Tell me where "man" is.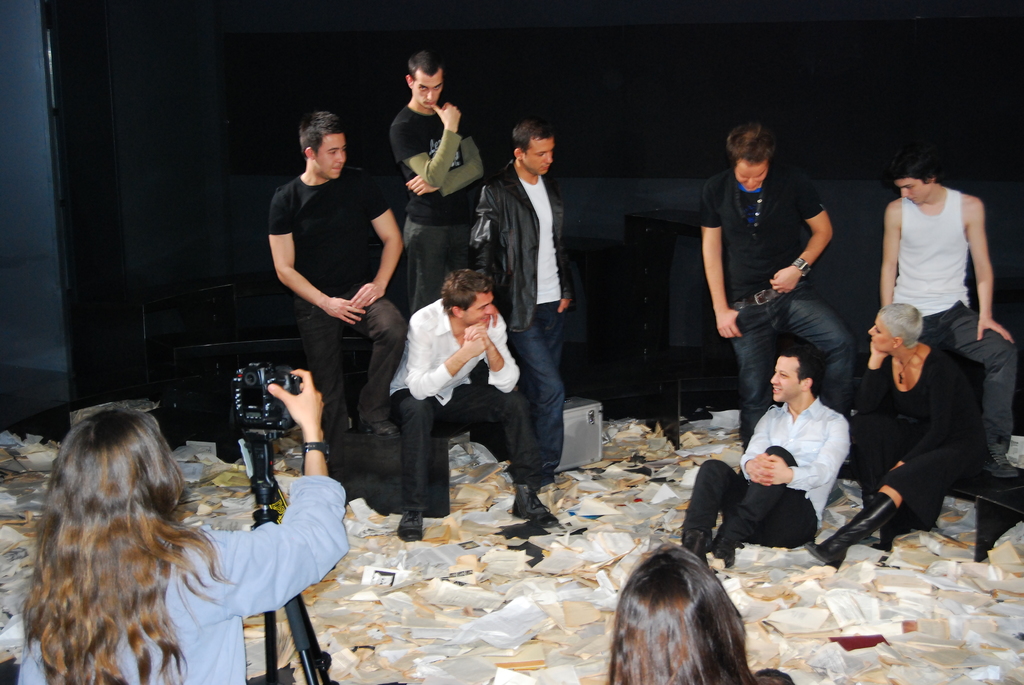
"man" is at (x1=693, y1=116, x2=867, y2=450).
